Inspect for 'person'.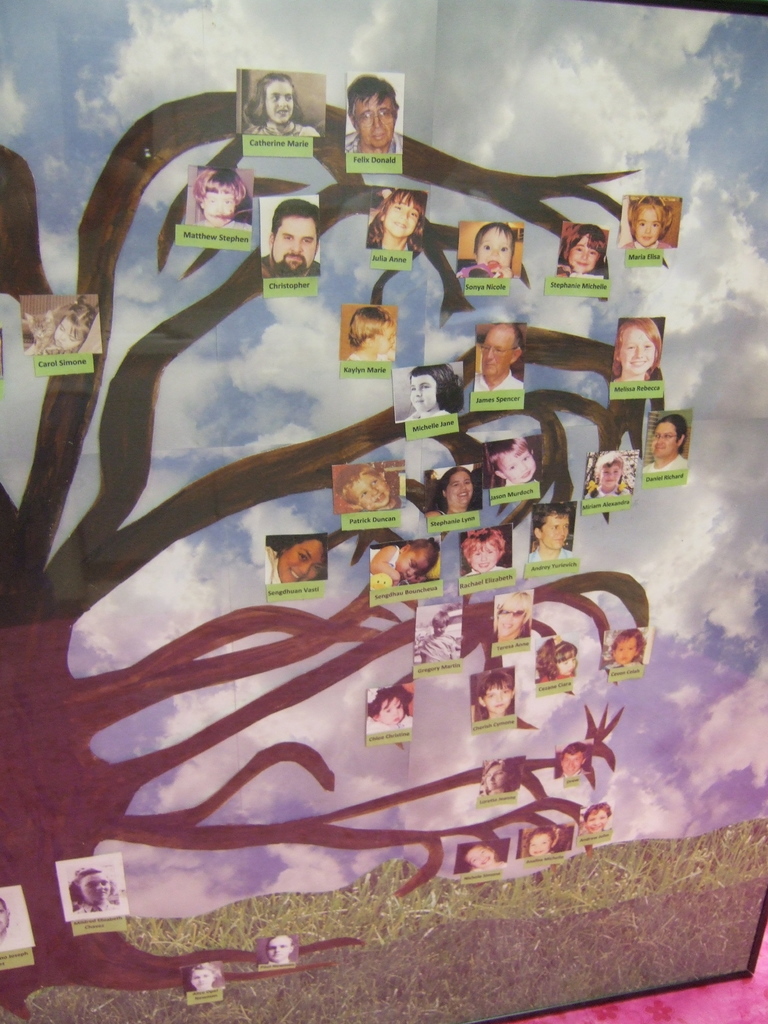
Inspection: left=526, top=828, right=559, bottom=856.
